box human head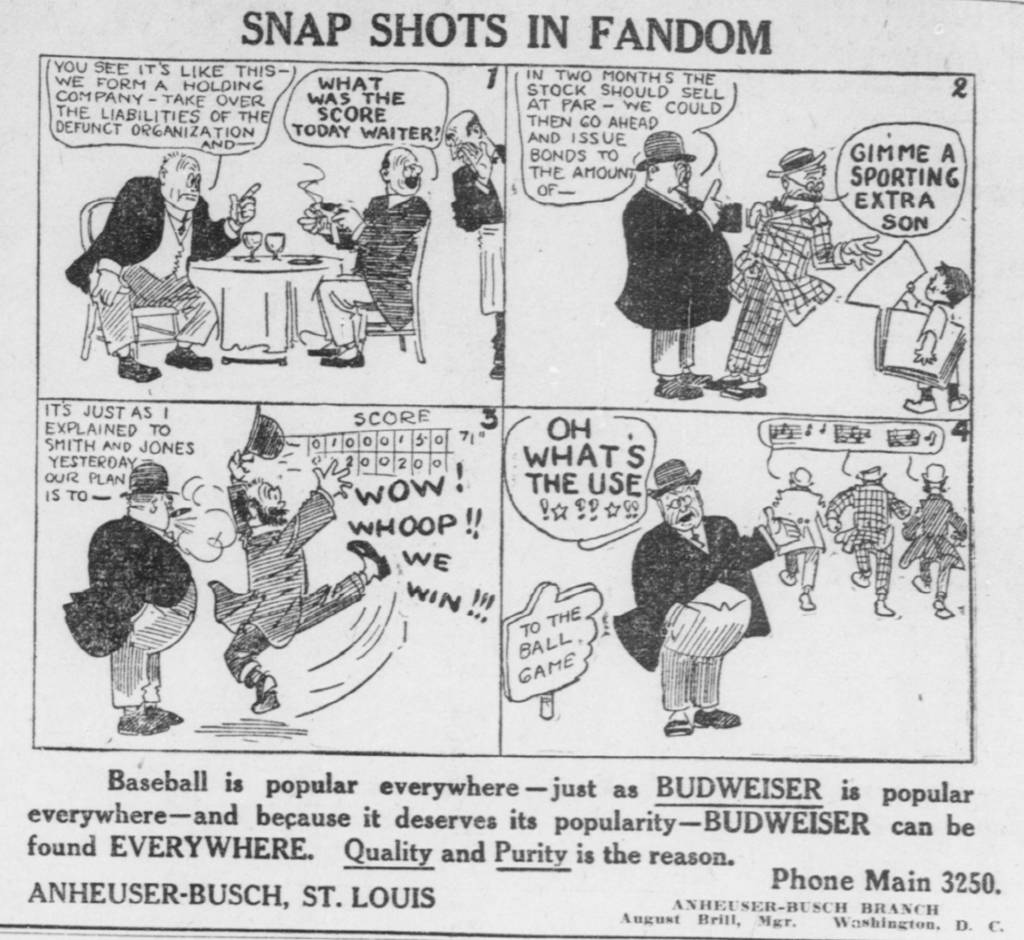
436/103/491/172
